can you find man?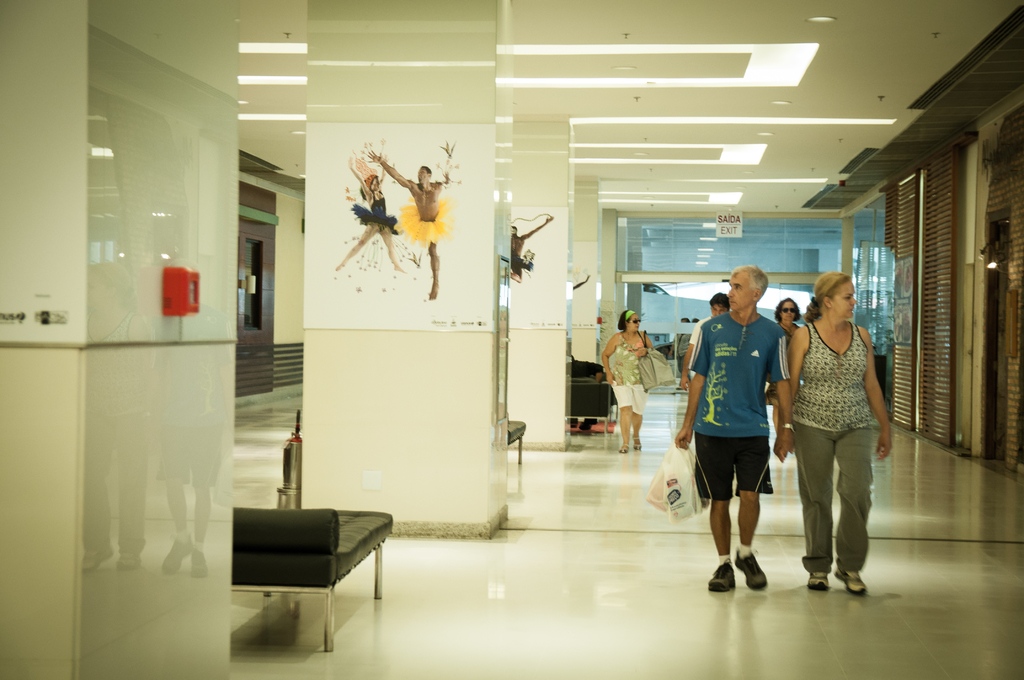
Yes, bounding box: region(691, 271, 811, 593).
